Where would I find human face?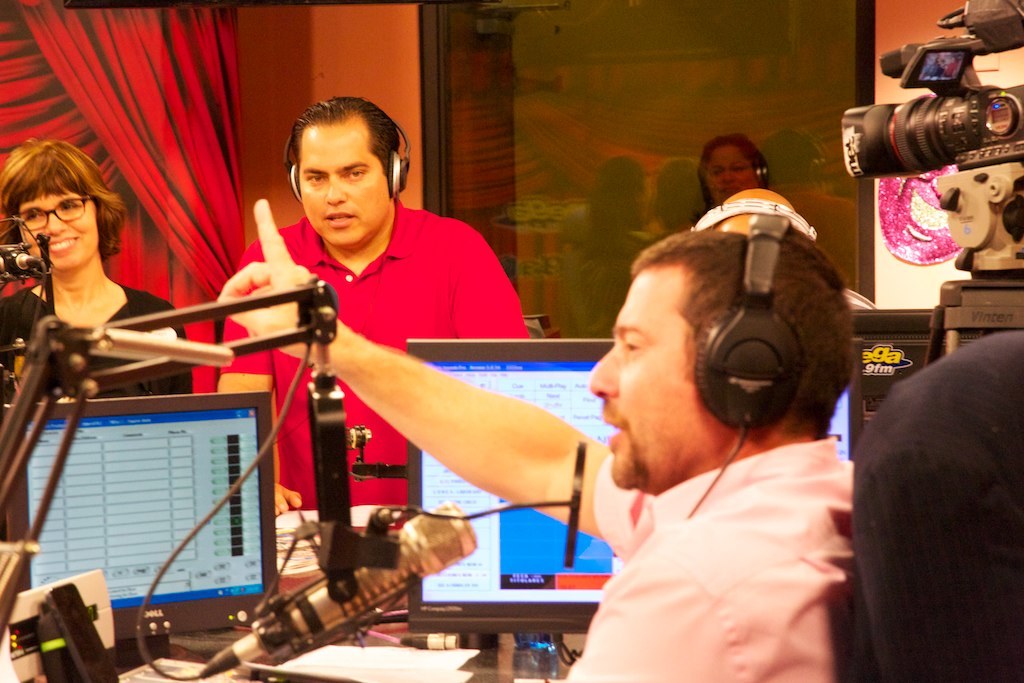
At 22:188:99:270.
